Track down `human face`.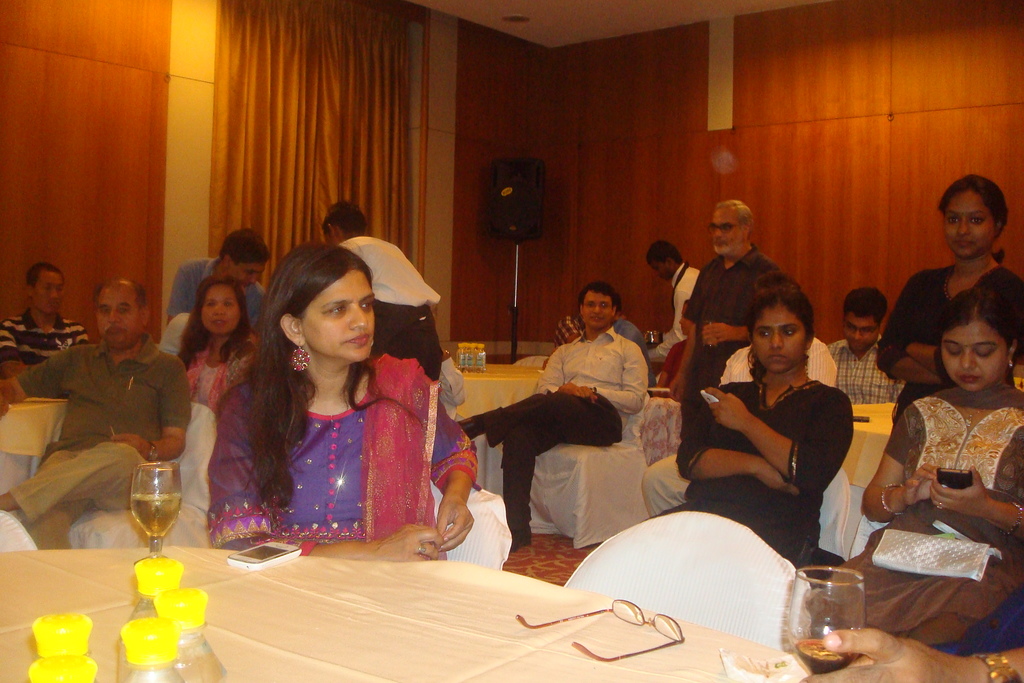
Tracked to crop(651, 261, 668, 278).
